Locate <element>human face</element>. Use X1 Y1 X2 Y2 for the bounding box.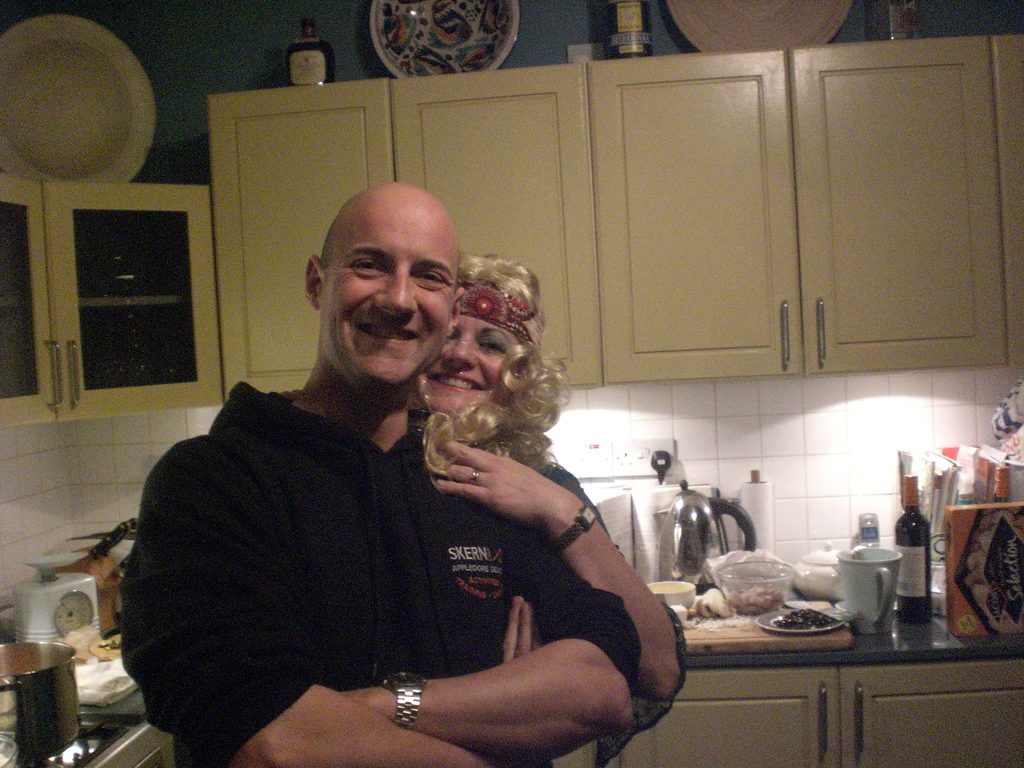
419 316 519 419.
